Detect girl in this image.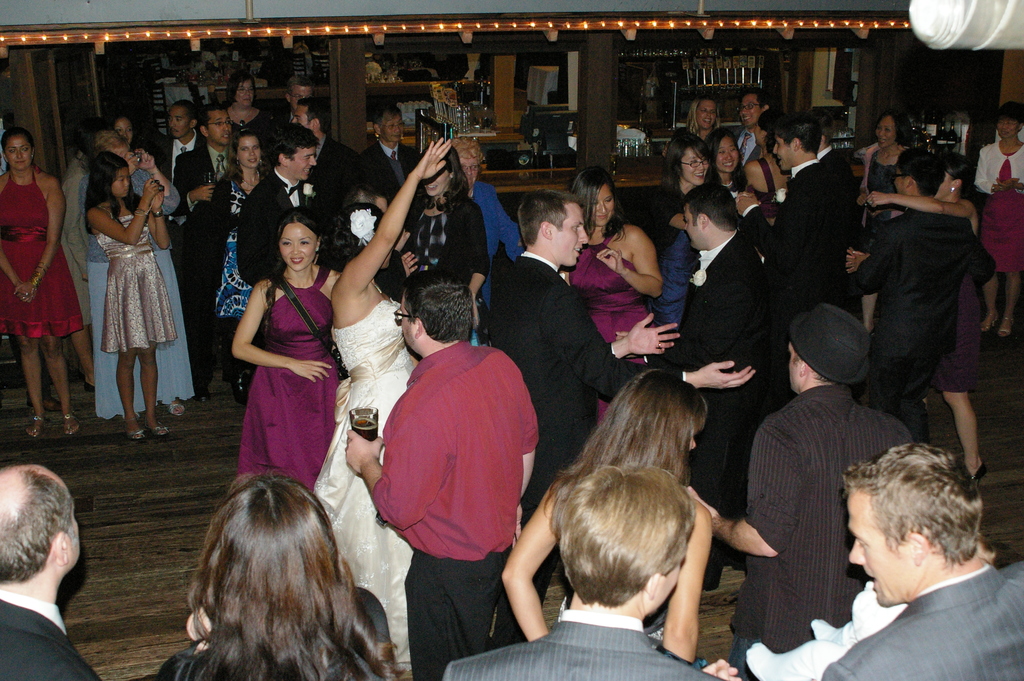
Detection: (x1=654, y1=129, x2=714, y2=327).
